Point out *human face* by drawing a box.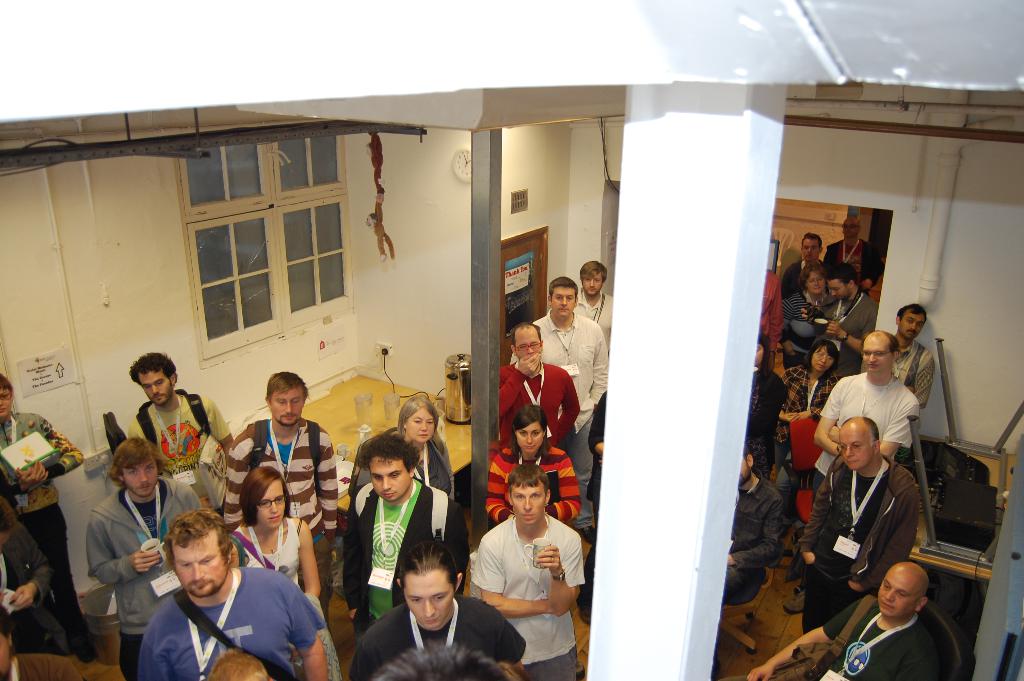
pyautogui.locateOnScreen(812, 348, 831, 372).
